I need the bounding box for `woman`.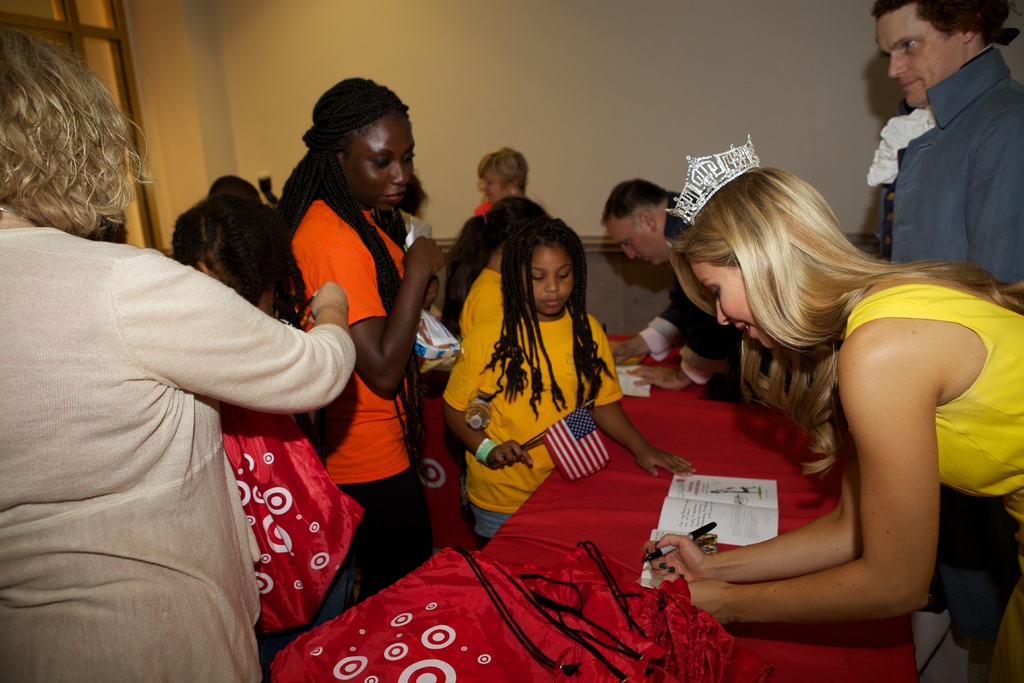
Here it is: Rect(0, 23, 351, 682).
